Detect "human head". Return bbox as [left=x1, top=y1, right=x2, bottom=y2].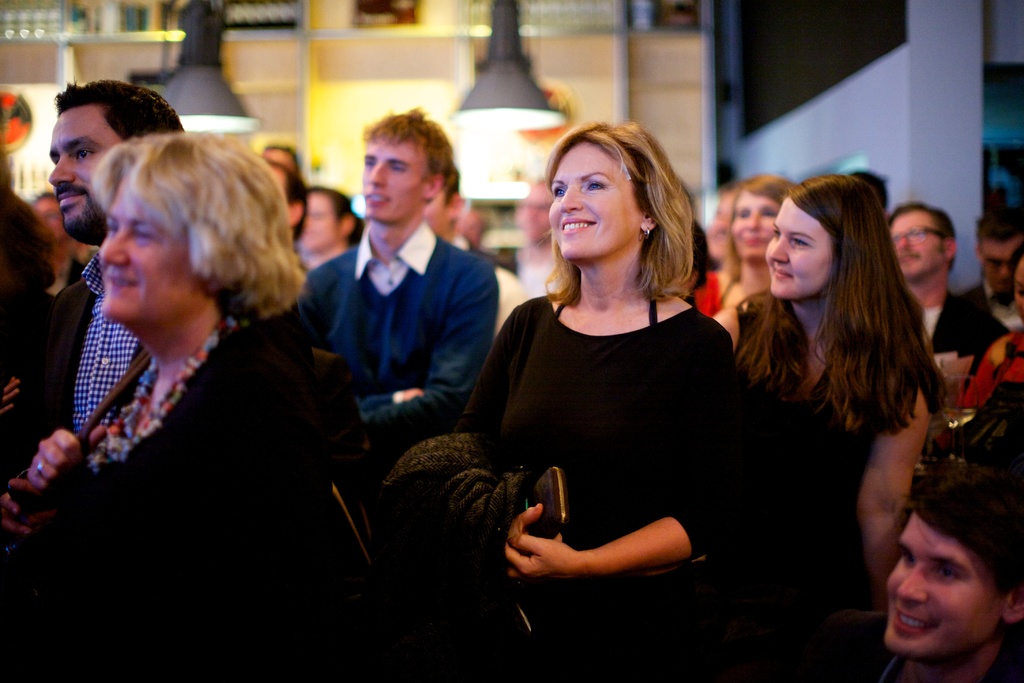
[left=423, top=165, right=462, bottom=247].
